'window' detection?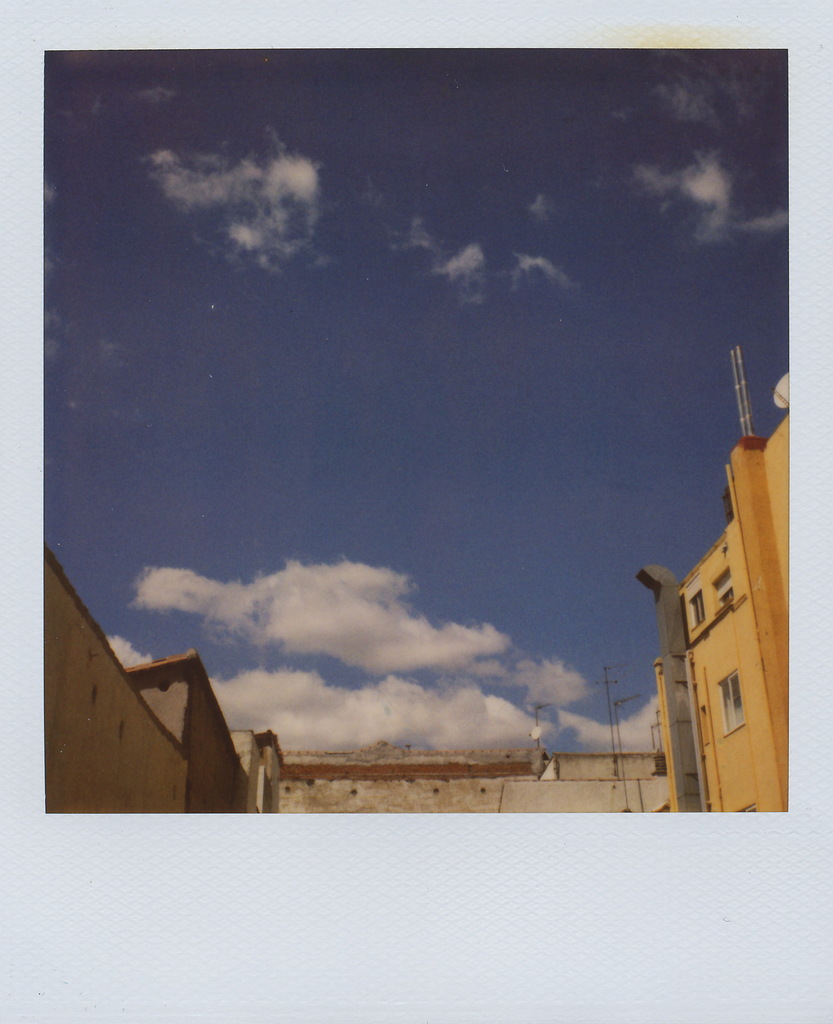
[x1=680, y1=583, x2=706, y2=623]
